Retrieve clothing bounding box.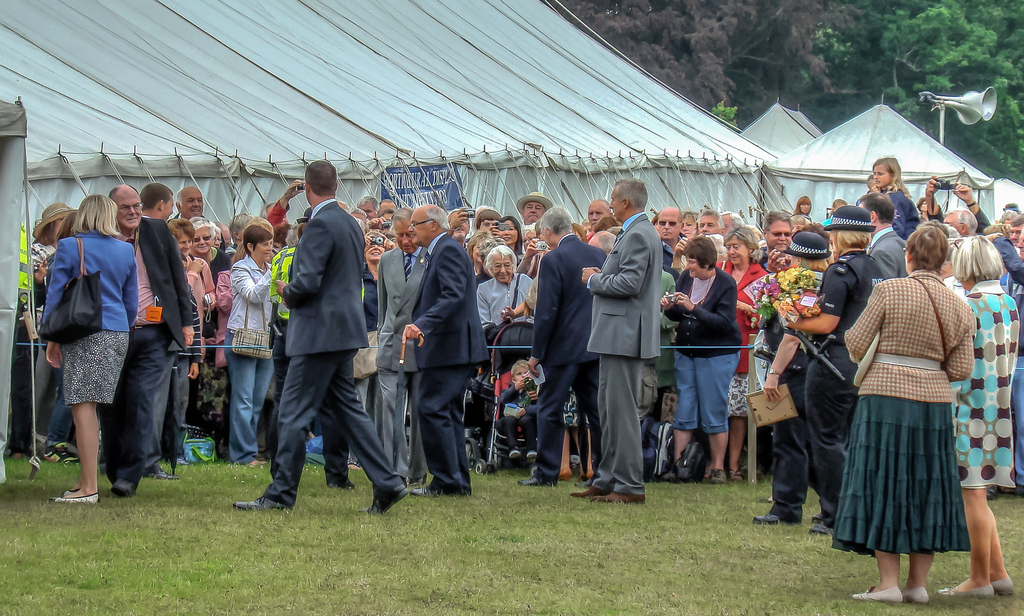
Bounding box: 371 245 433 480.
